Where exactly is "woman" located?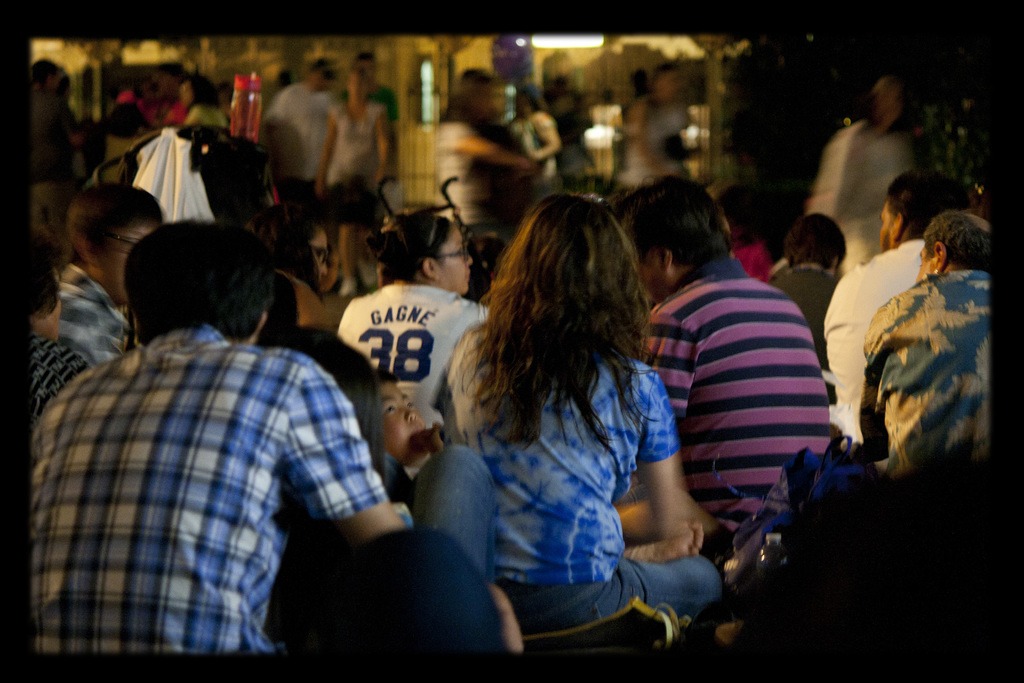
Its bounding box is [179,74,228,131].
